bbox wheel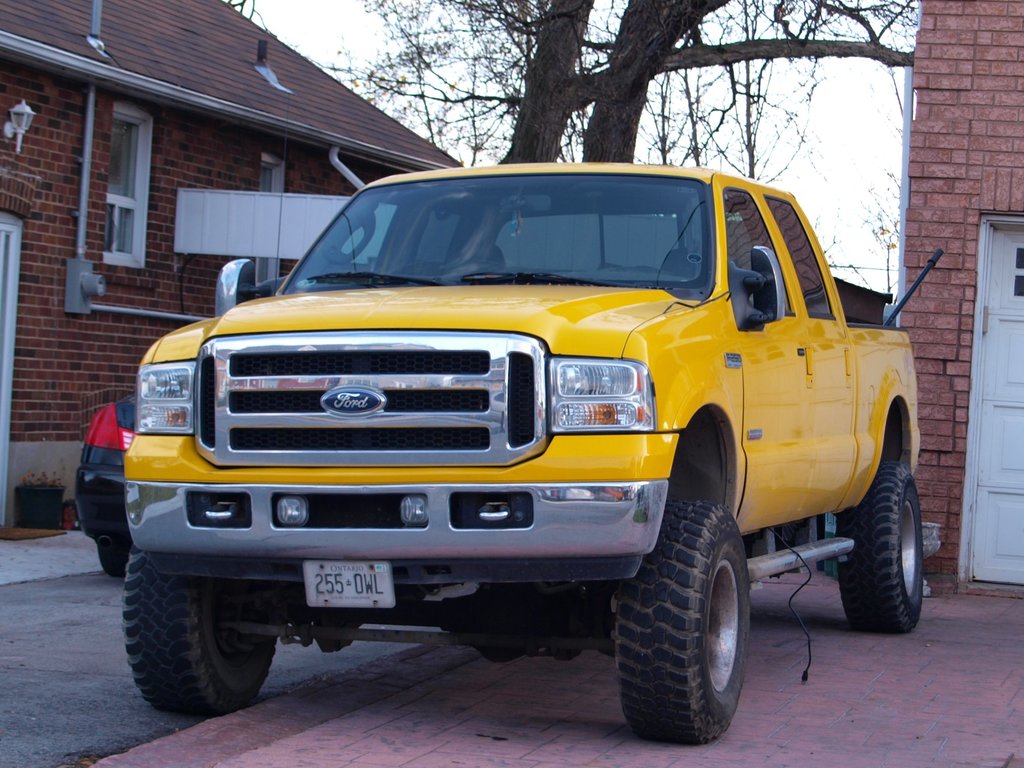
[616,492,755,744]
